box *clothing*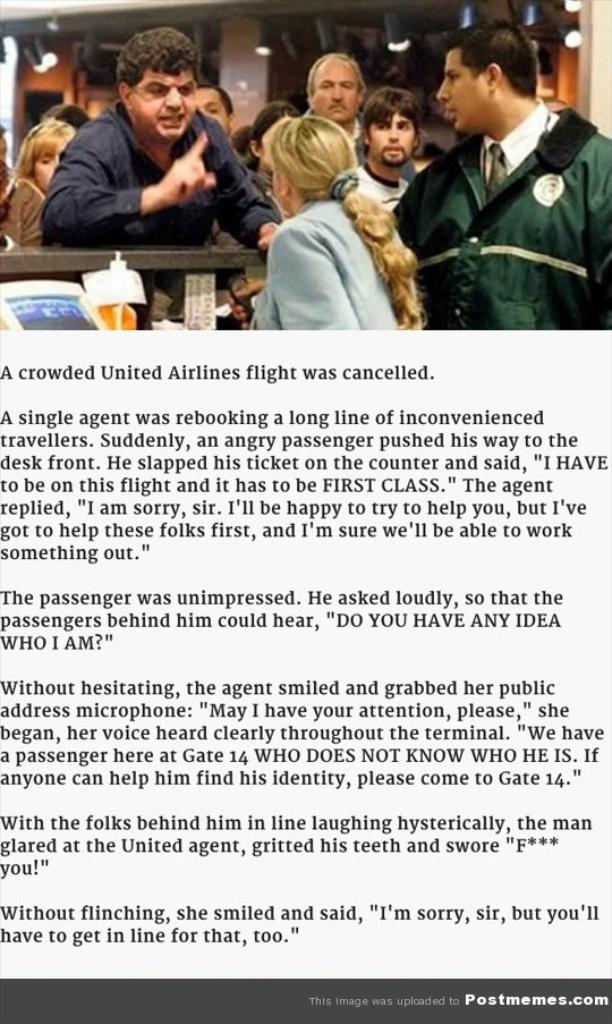
box(256, 193, 403, 332)
